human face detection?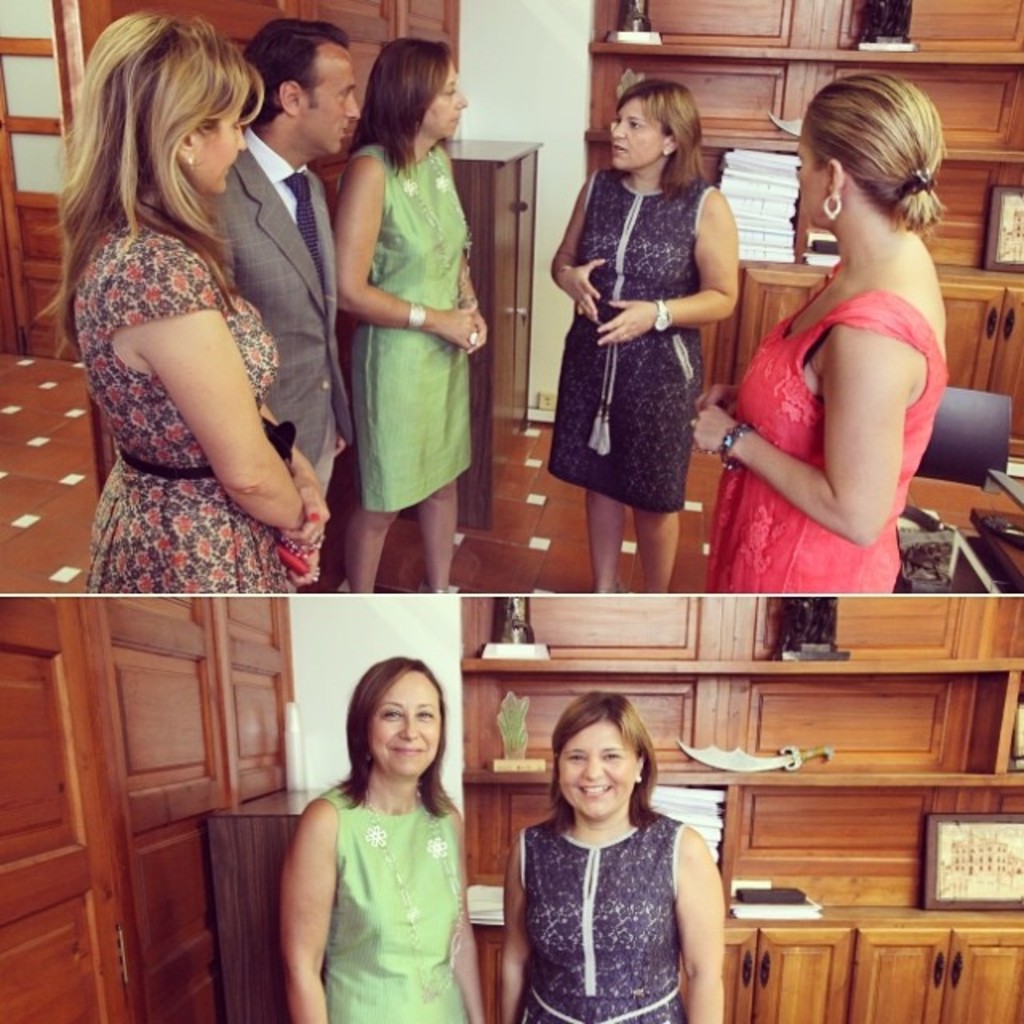
414/64/470/144
